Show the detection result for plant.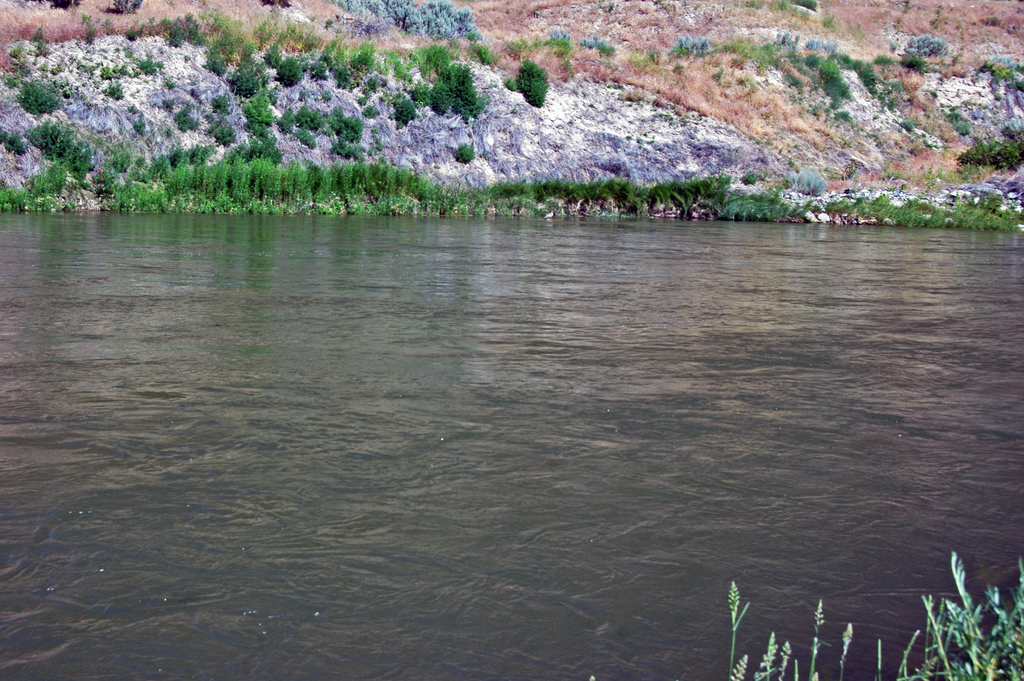
<region>569, 179, 590, 220</region>.
